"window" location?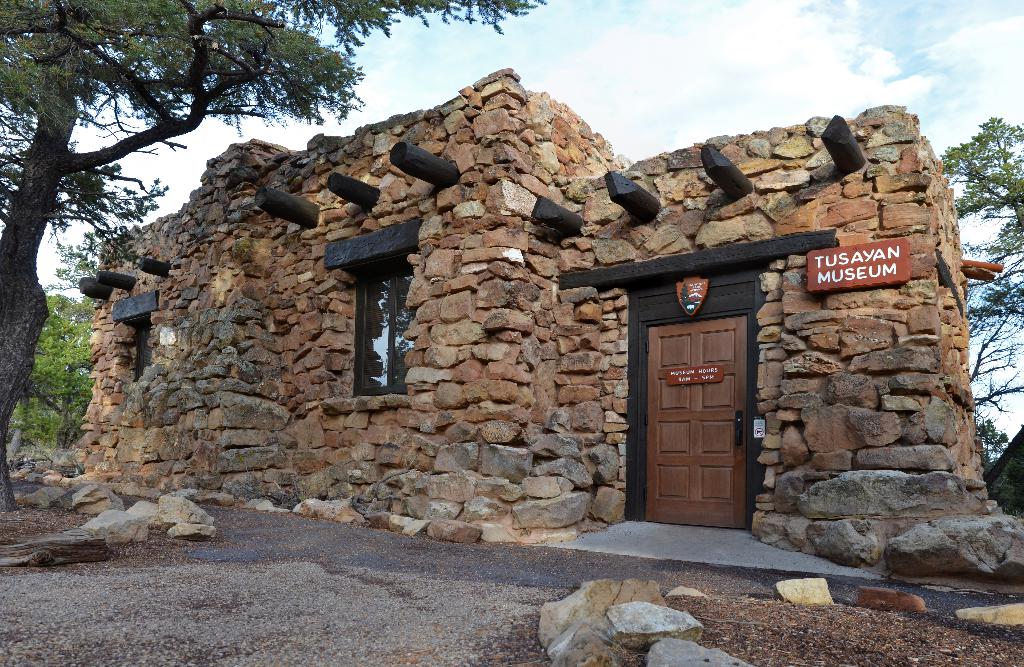
[x1=133, y1=321, x2=152, y2=377]
